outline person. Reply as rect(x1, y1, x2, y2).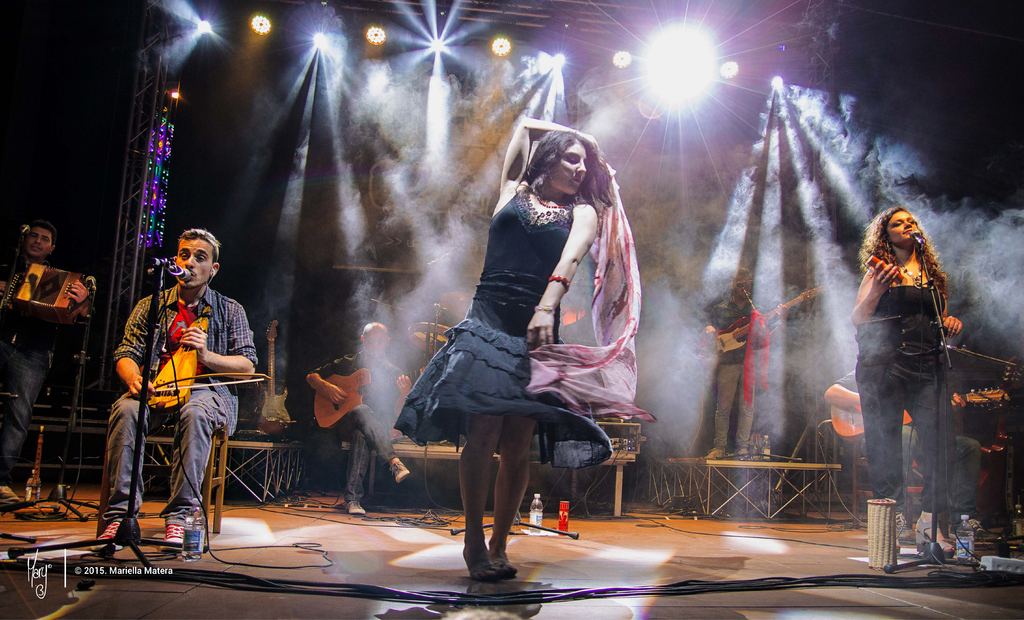
rect(0, 219, 90, 504).
